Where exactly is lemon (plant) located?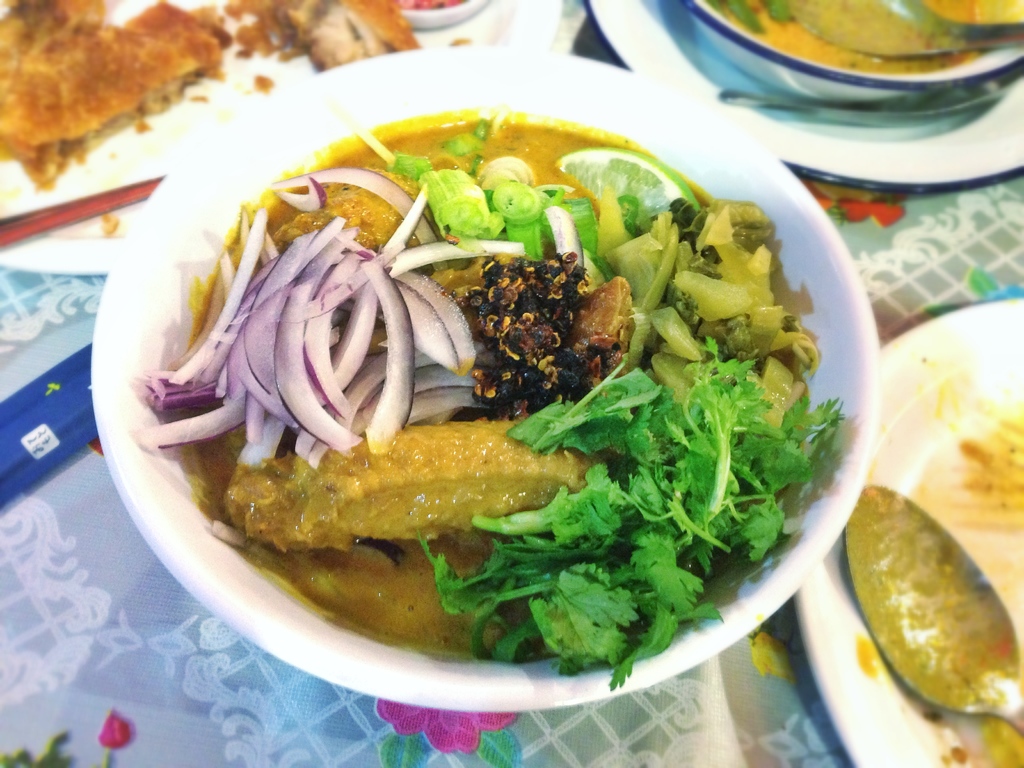
Its bounding box is <bbox>550, 145, 708, 239</bbox>.
